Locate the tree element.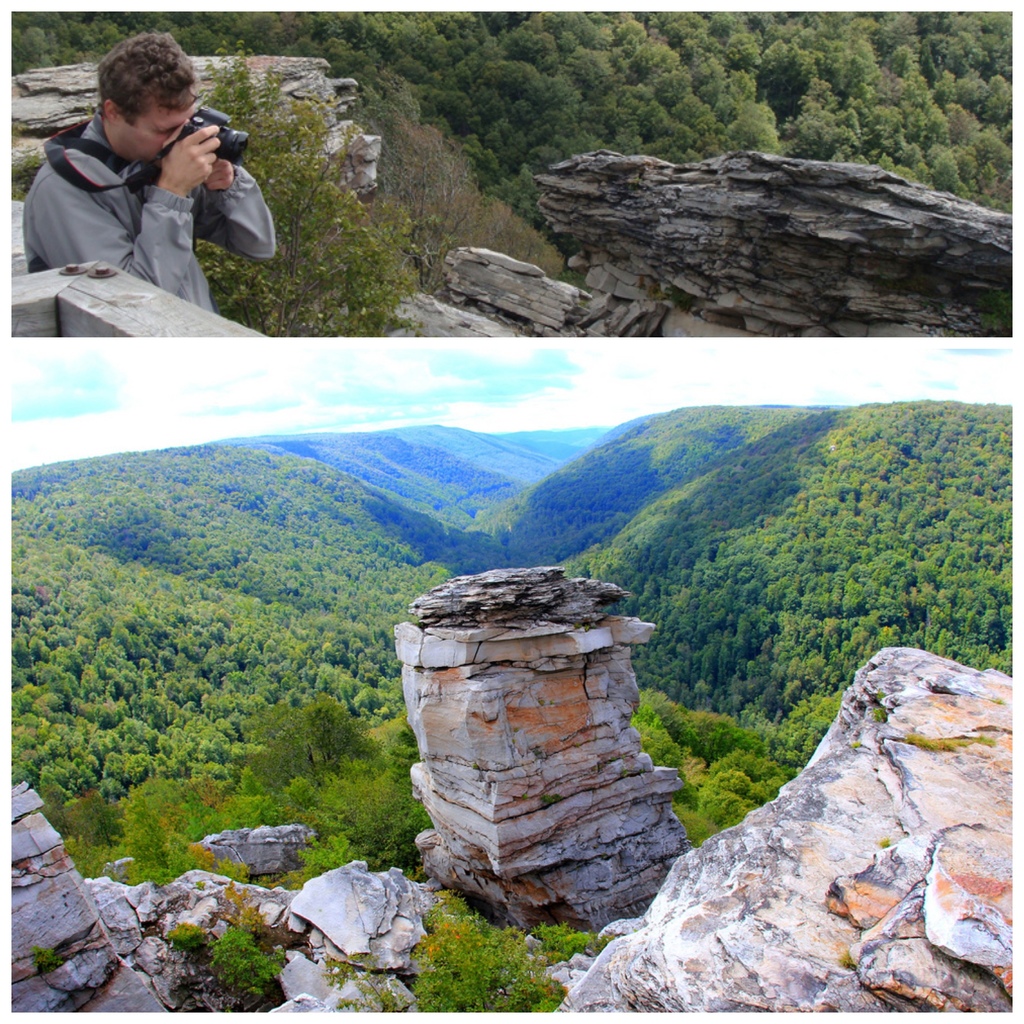
Element bbox: left=376, top=100, right=501, bottom=259.
